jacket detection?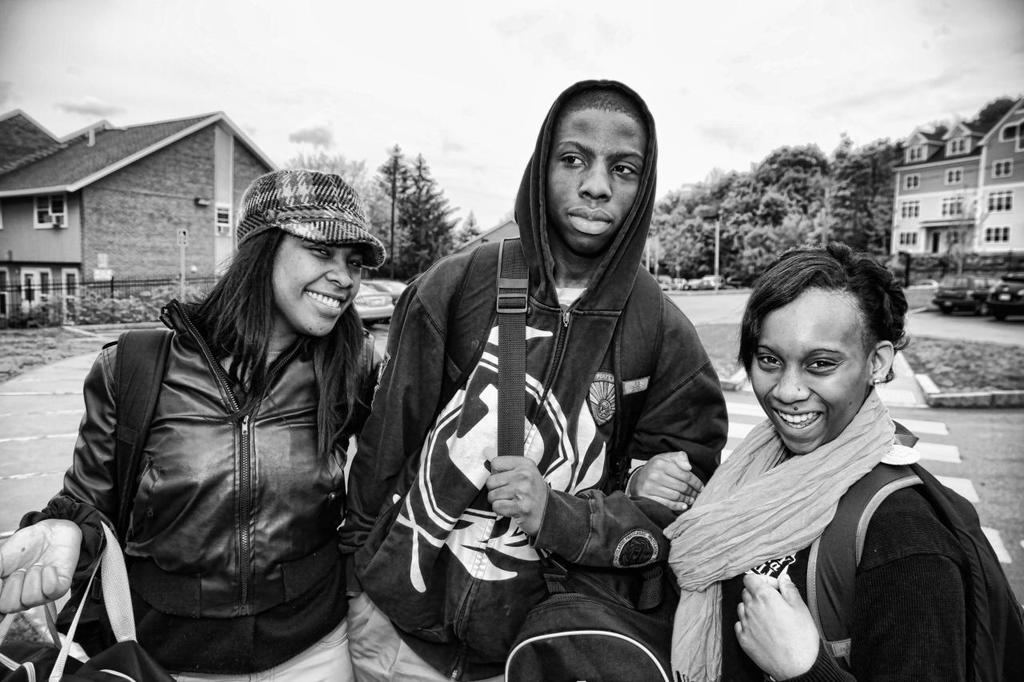
350/78/727/681
